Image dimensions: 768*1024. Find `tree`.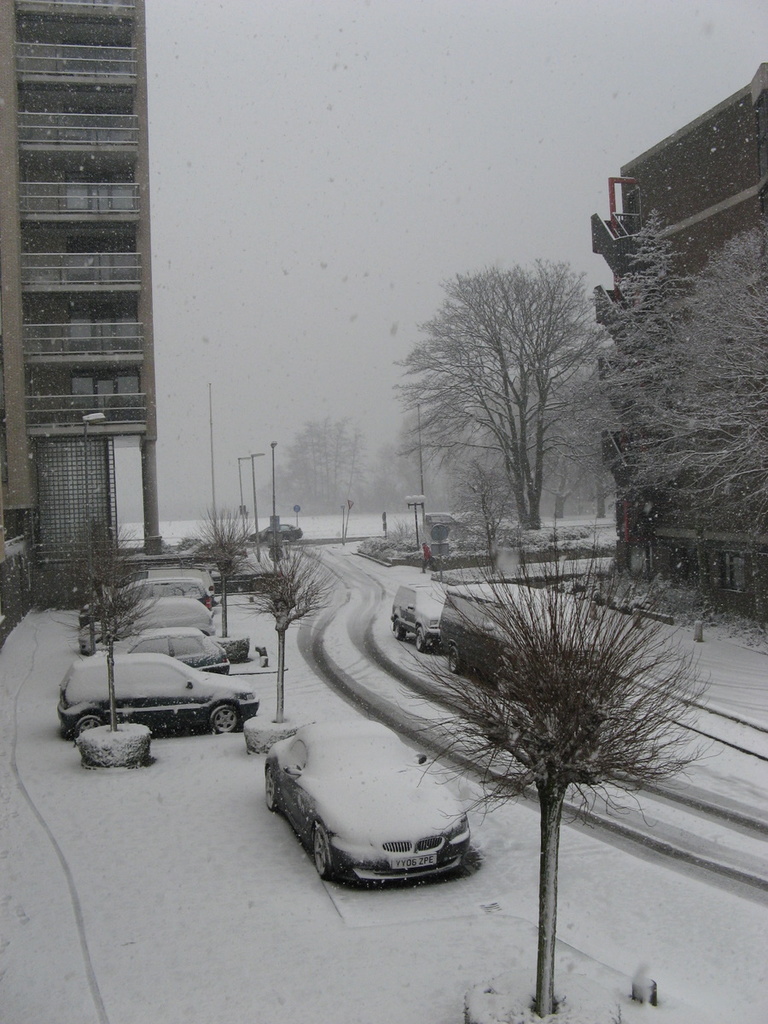
x1=422, y1=356, x2=613, y2=532.
